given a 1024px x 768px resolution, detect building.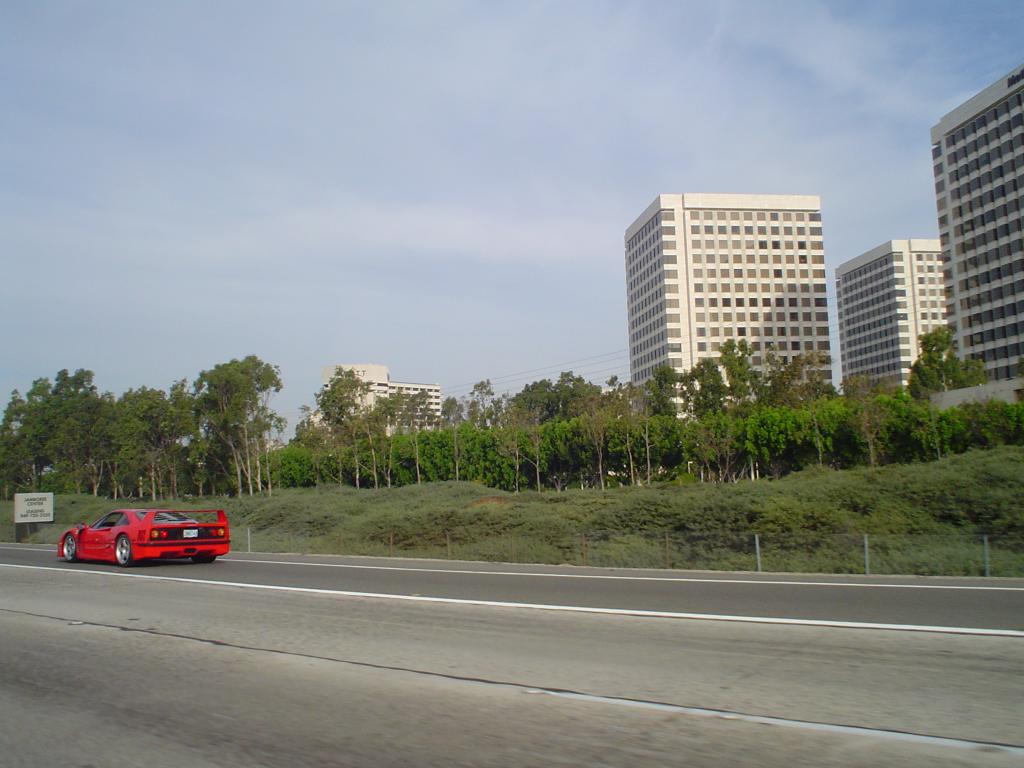
x1=628, y1=193, x2=833, y2=408.
